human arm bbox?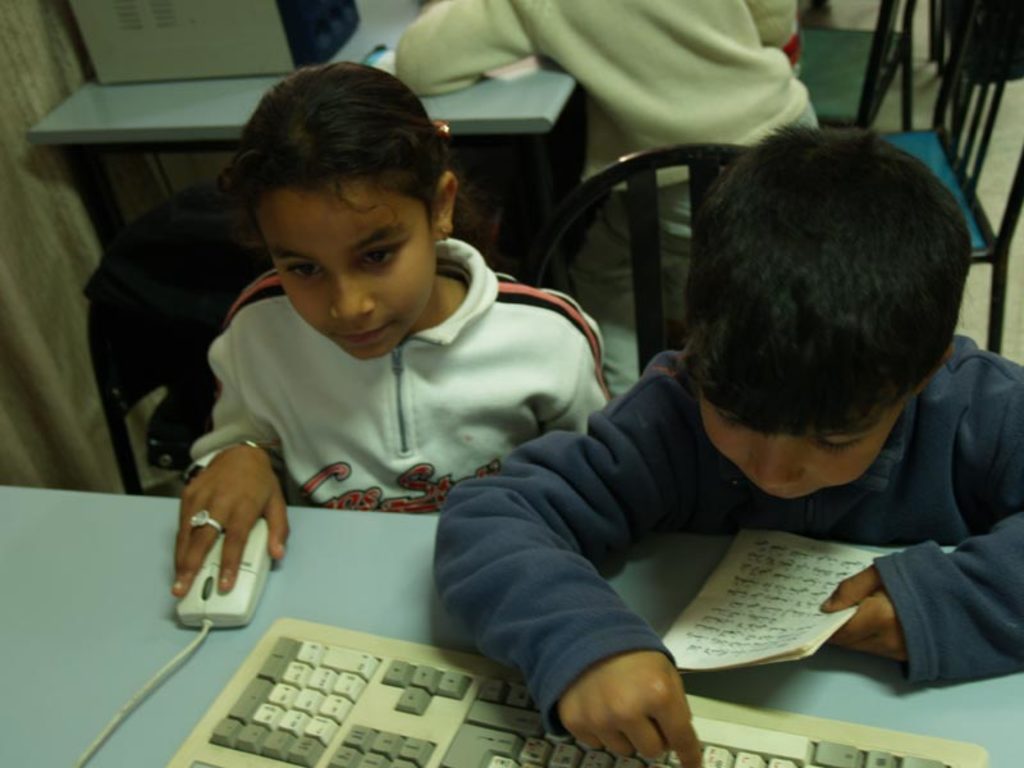
<region>417, 426, 782, 737</region>
